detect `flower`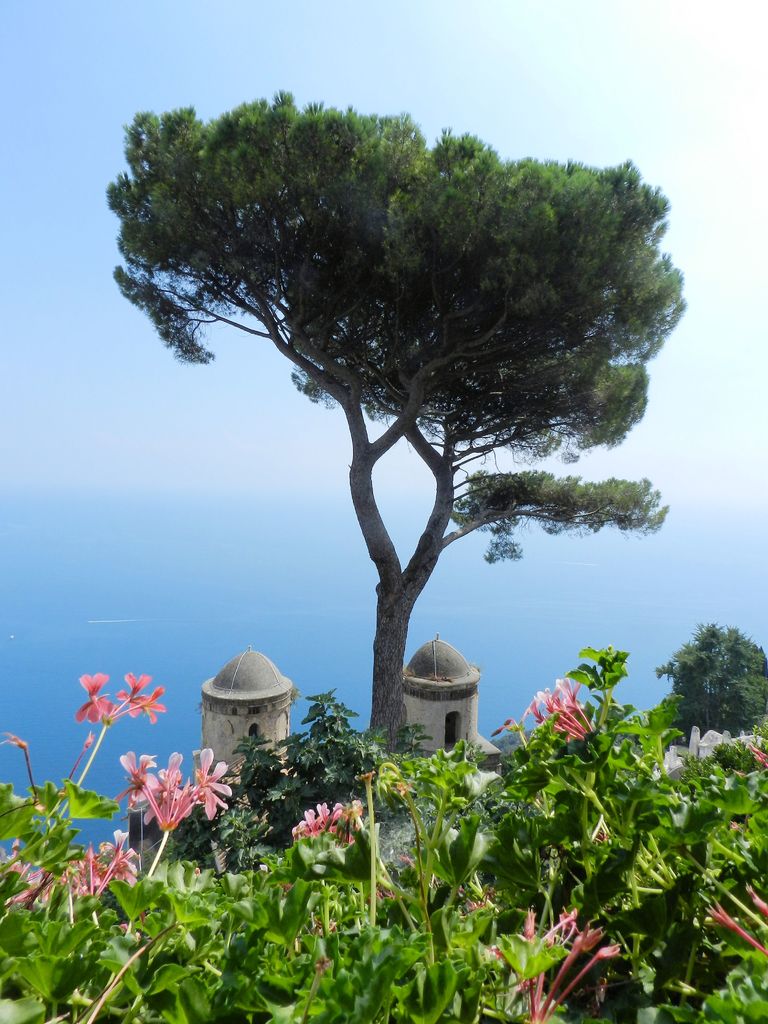
region(117, 665, 147, 717)
